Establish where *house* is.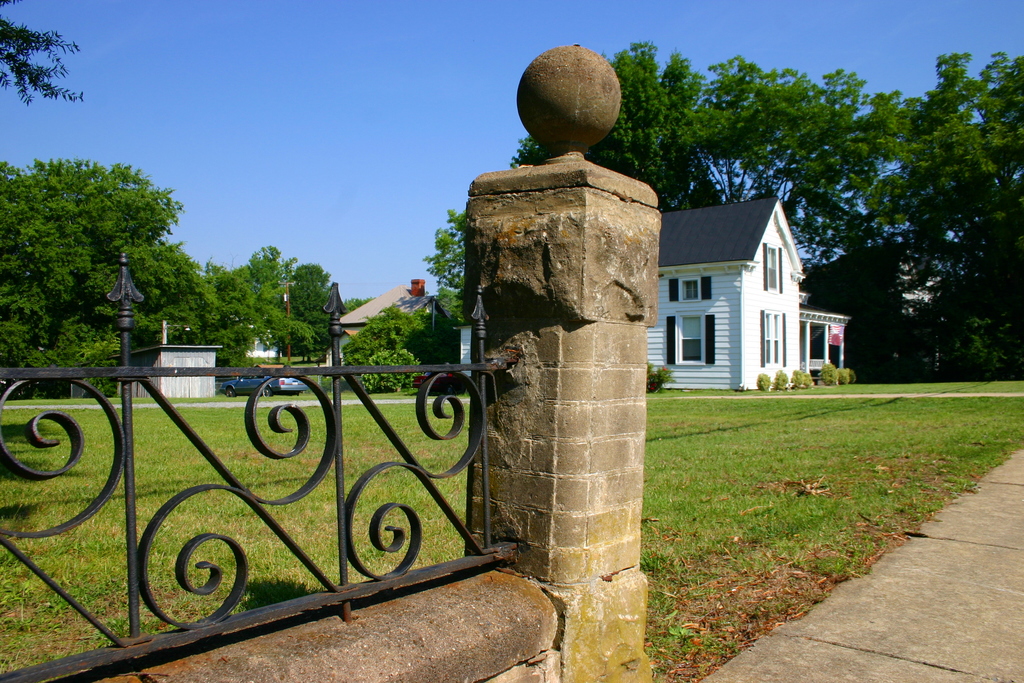
Established at bbox(794, 226, 963, 375).
